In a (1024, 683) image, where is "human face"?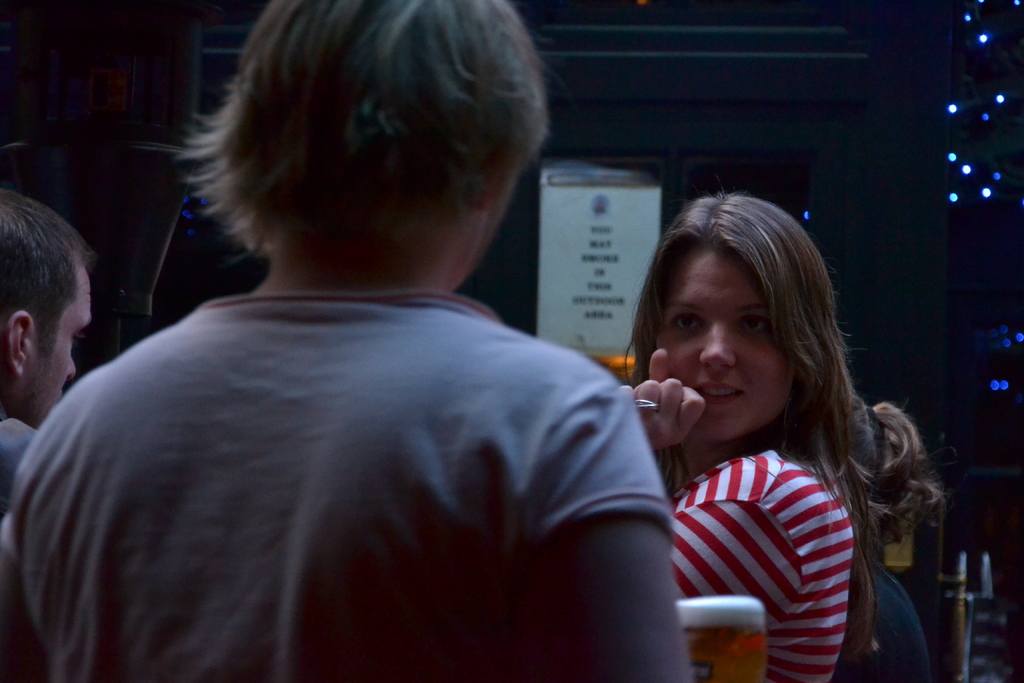
l=33, t=268, r=92, b=423.
